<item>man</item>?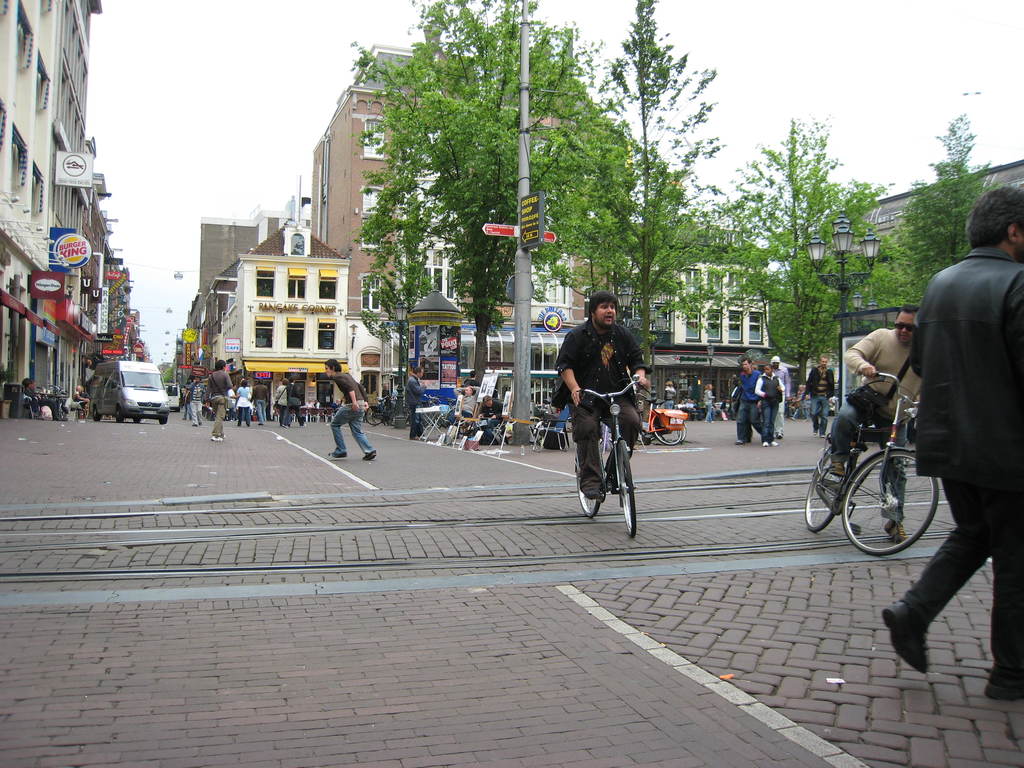
326,356,380,461
